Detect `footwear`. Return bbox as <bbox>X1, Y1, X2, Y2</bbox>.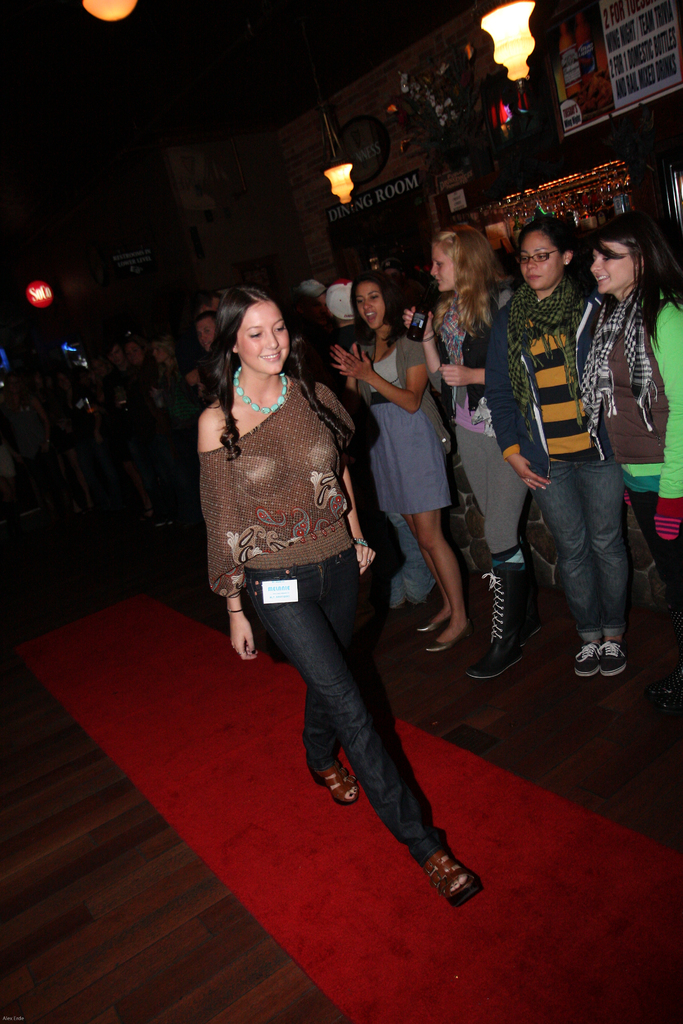
<bbox>403, 817, 477, 914</bbox>.
